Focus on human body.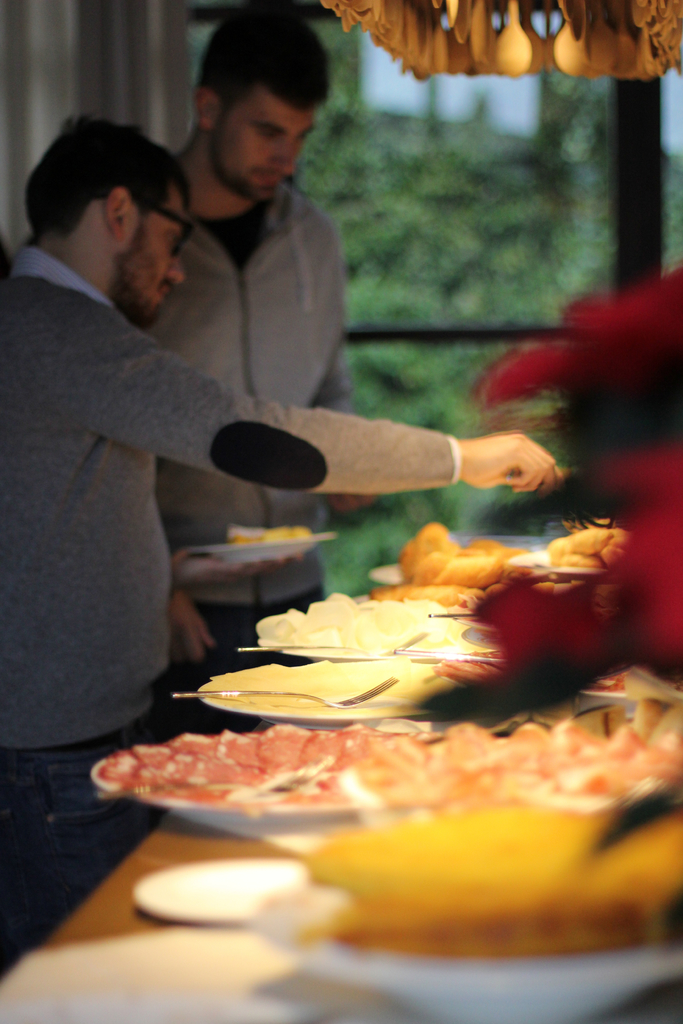
Focused at 165 12 351 703.
